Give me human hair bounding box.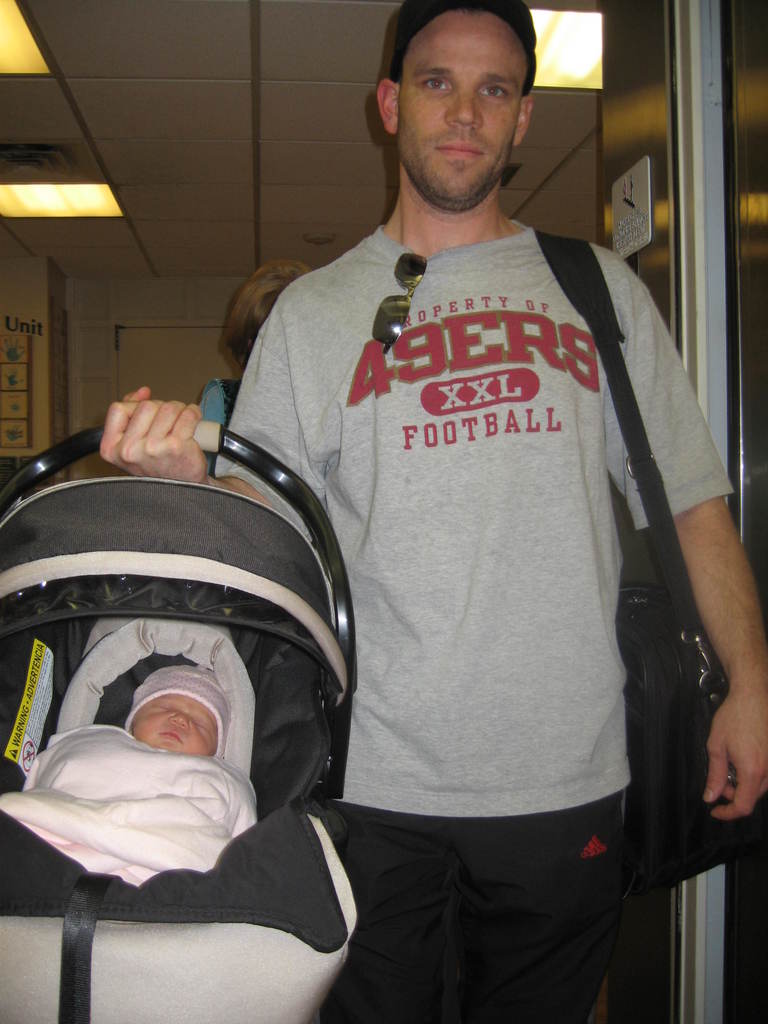
bbox(219, 259, 310, 363).
